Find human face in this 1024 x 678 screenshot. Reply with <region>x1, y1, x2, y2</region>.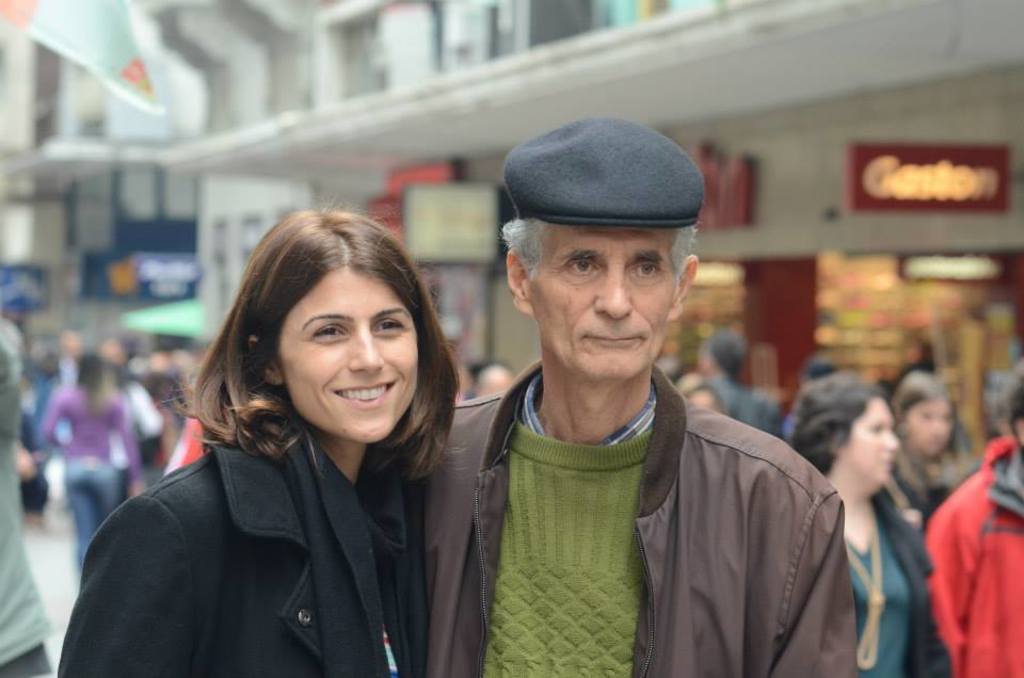
<region>279, 270, 418, 442</region>.
